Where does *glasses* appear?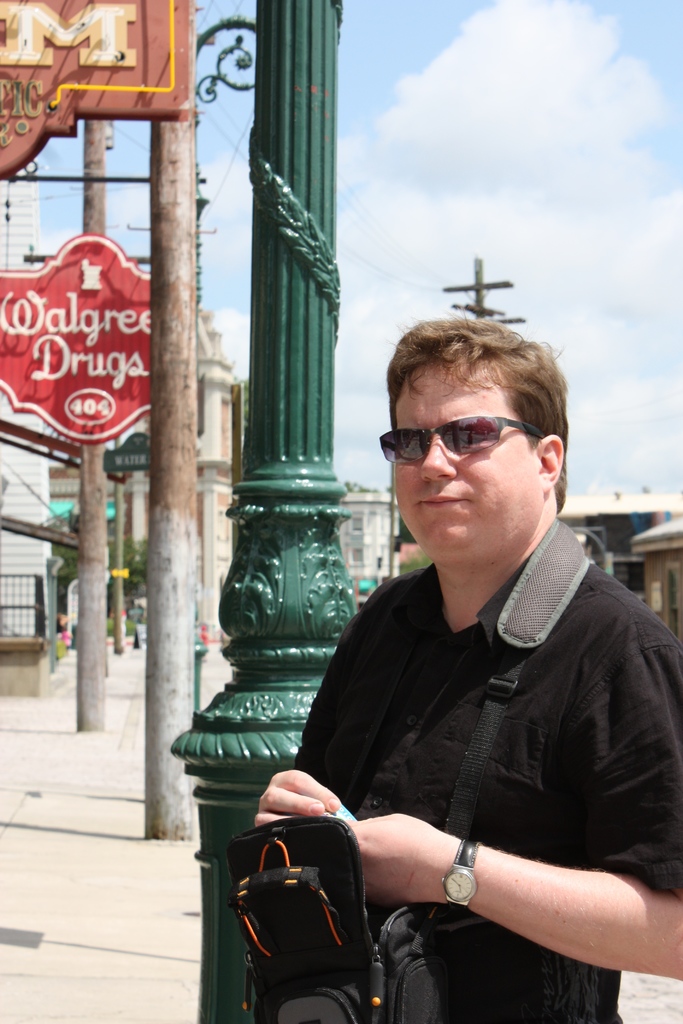
Appears at <box>386,413,566,477</box>.
